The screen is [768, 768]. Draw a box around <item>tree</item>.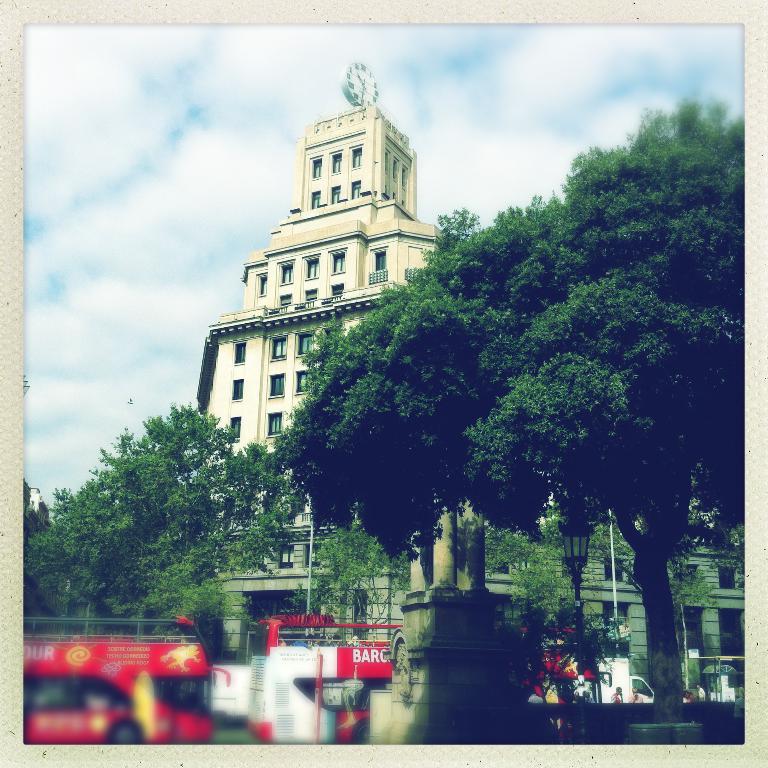
region(20, 484, 140, 616).
